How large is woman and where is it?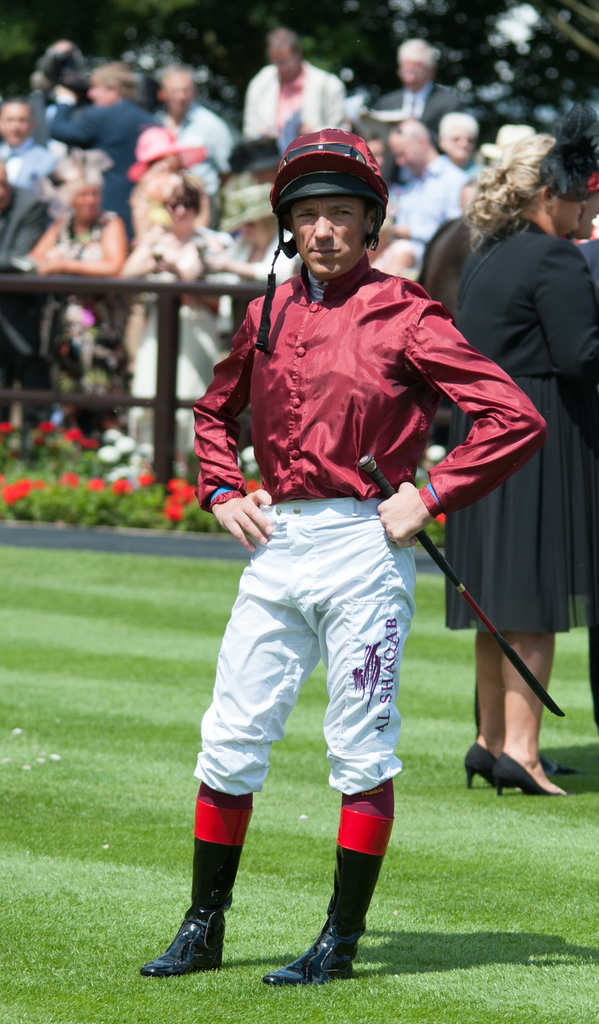
Bounding box: [195, 183, 306, 351].
